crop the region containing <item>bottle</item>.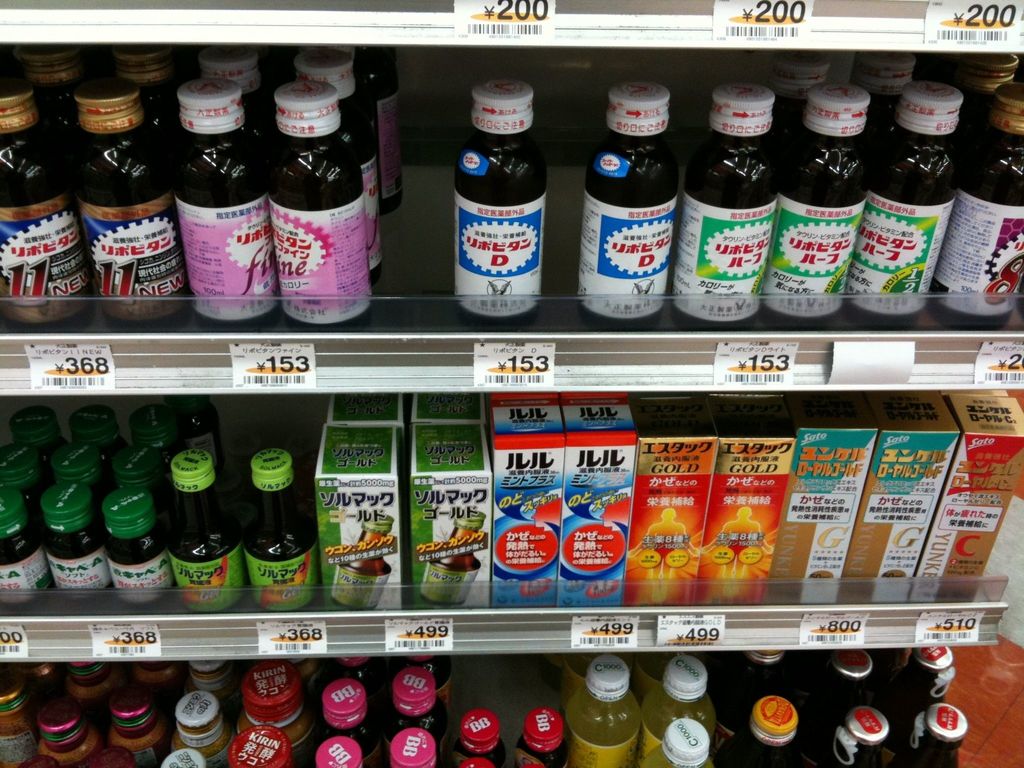
Crop region: 44:481:107:601.
